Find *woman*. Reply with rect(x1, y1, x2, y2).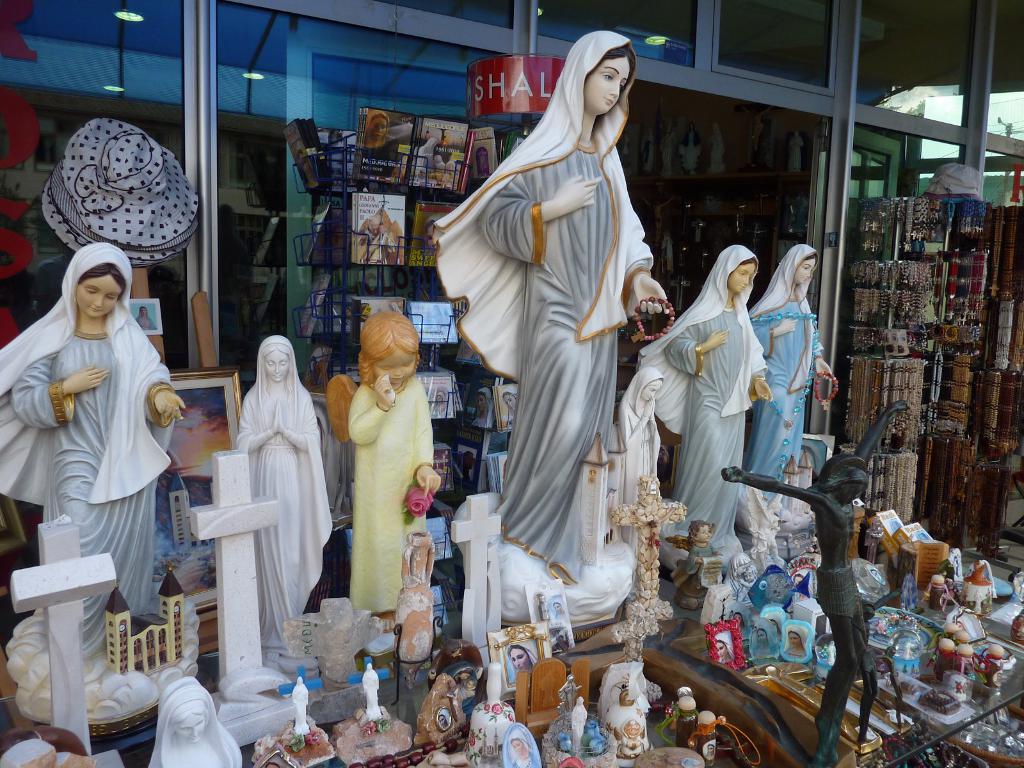
rect(356, 109, 398, 184).
